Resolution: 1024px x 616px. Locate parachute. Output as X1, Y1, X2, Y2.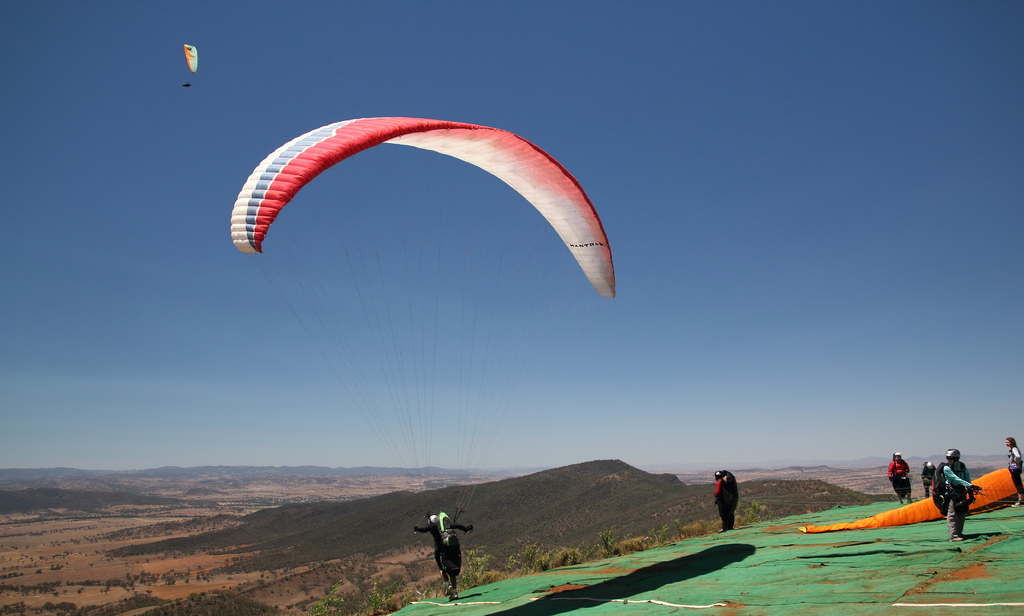
794, 466, 1023, 544.
